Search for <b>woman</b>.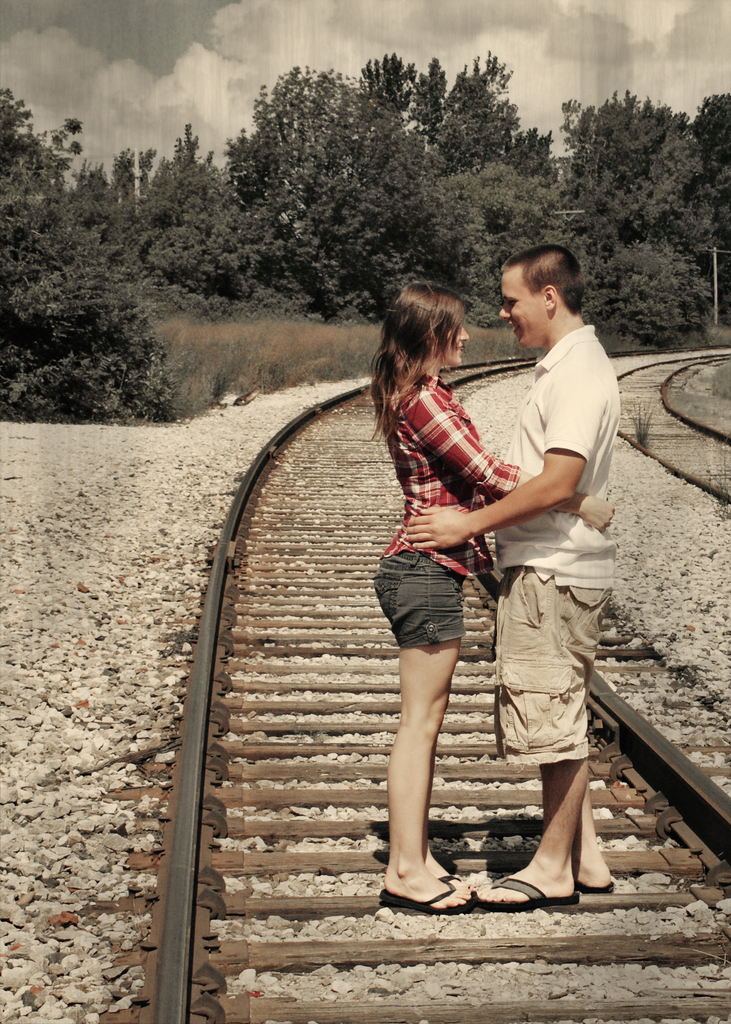
Found at [x1=369, y1=252, x2=563, y2=934].
